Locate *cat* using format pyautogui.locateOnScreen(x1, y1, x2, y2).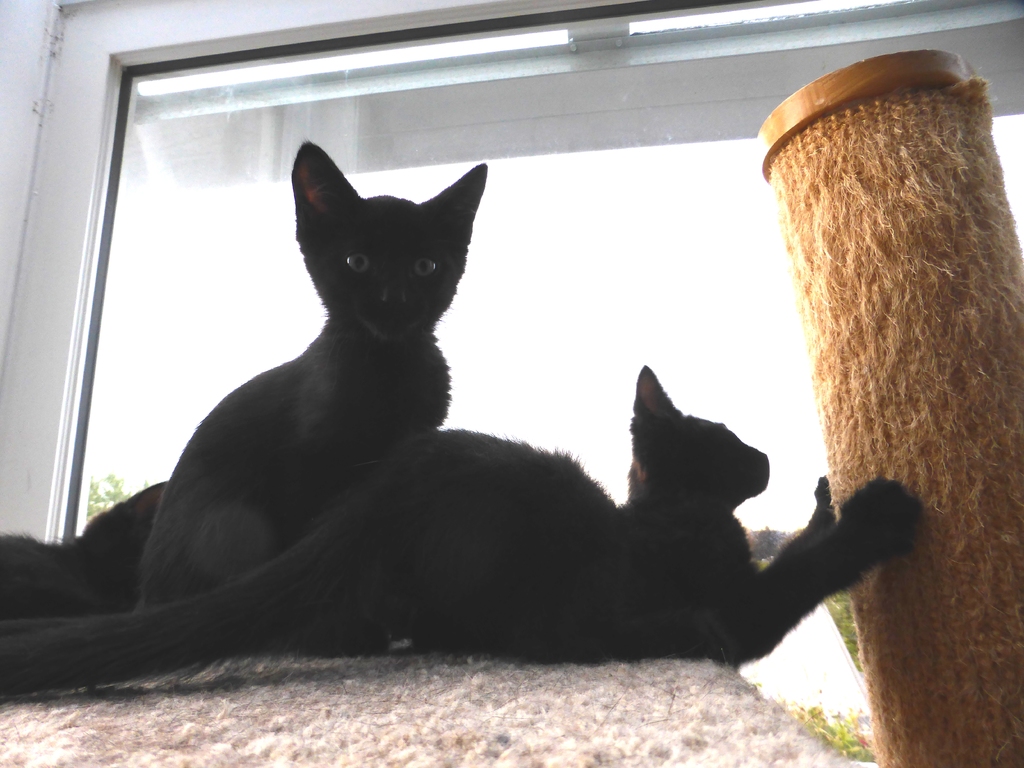
pyautogui.locateOnScreen(0, 367, 922, 665).
